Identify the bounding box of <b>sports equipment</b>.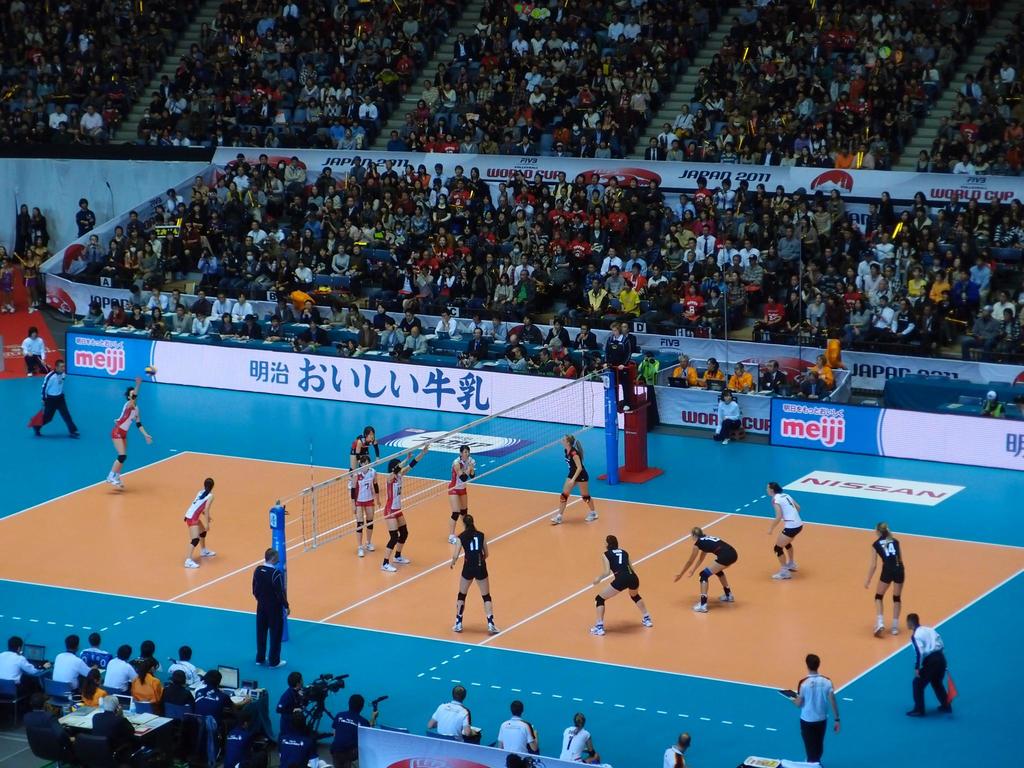
l=629, t=593, r=644, b=604.
